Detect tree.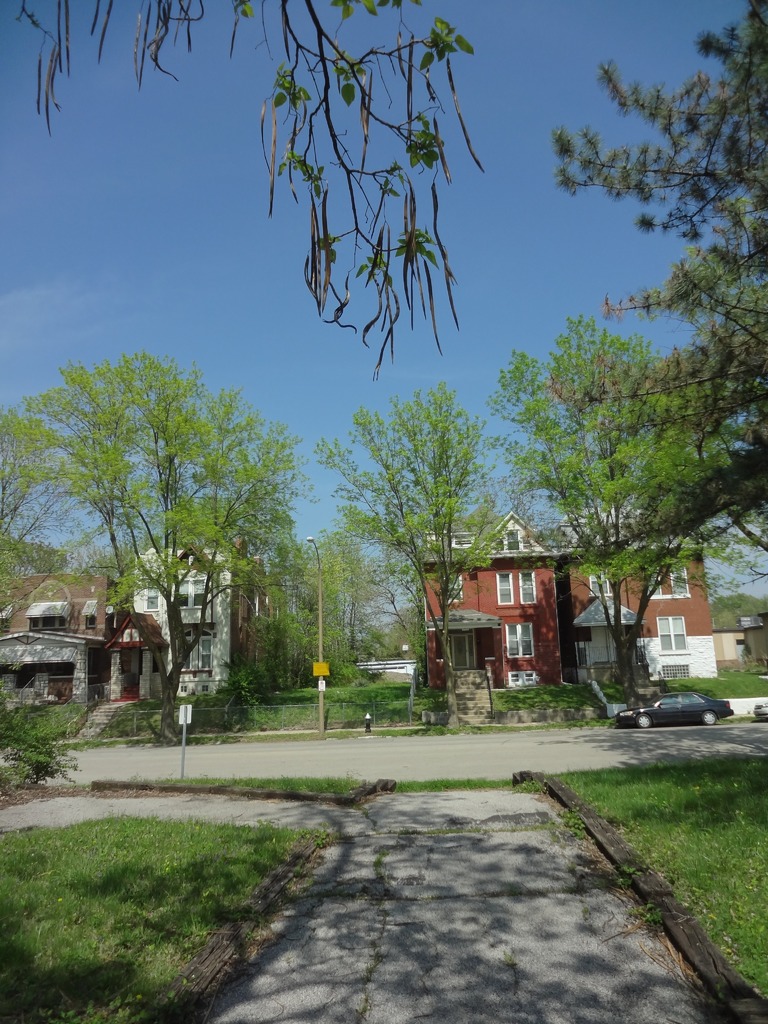
Detected at bbox=(1, 407, 64, 626).
